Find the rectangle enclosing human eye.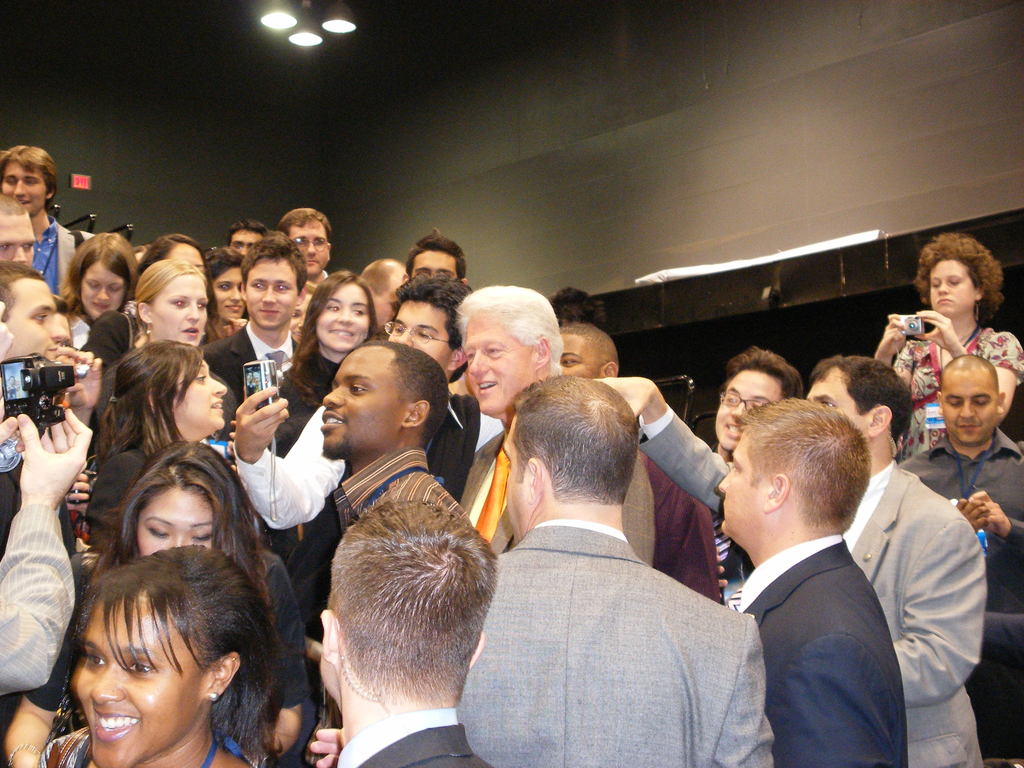
BBox(293, 312, 297, 317).
